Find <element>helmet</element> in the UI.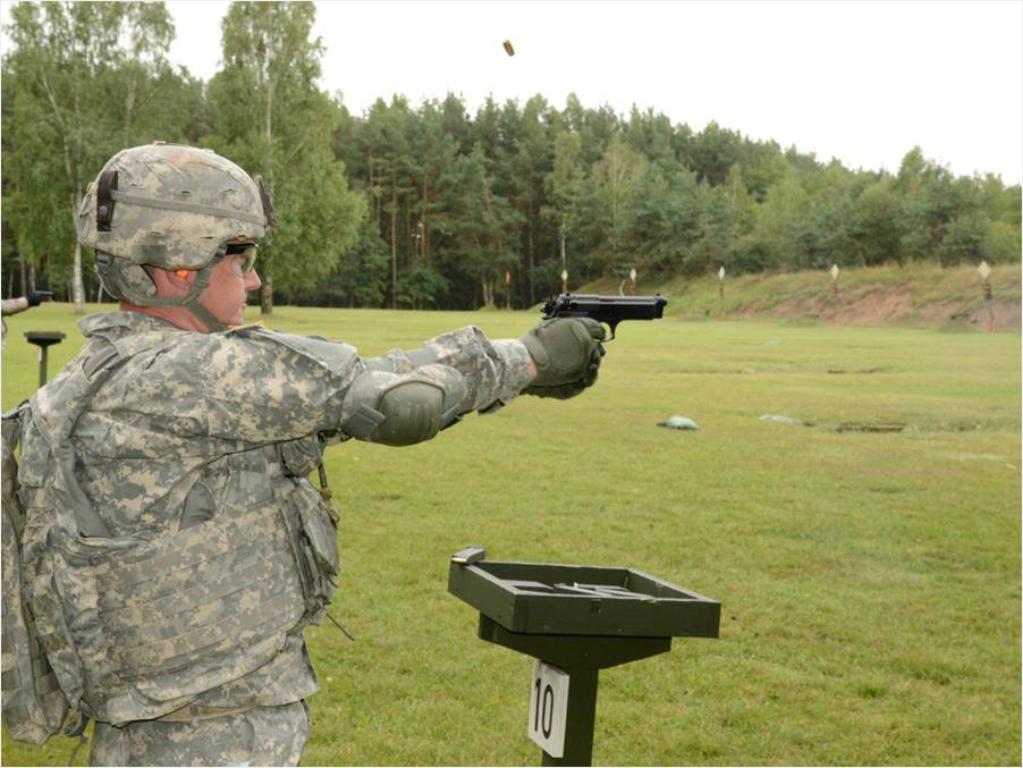
UI element at 75, 151, 267, 336.
